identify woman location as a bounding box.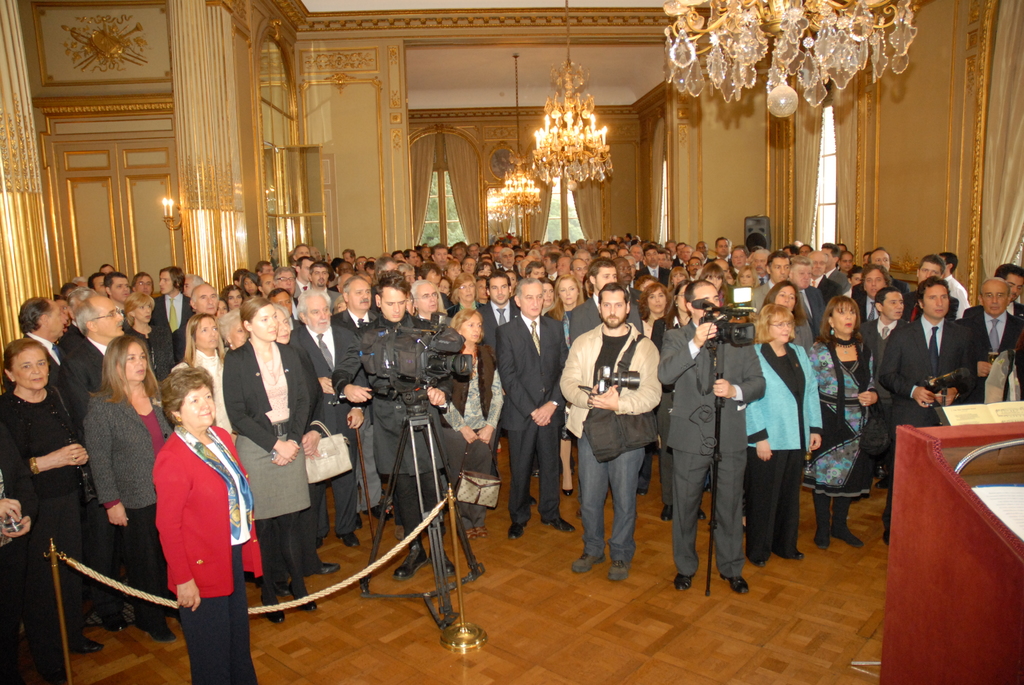
(813,303,880,552).
